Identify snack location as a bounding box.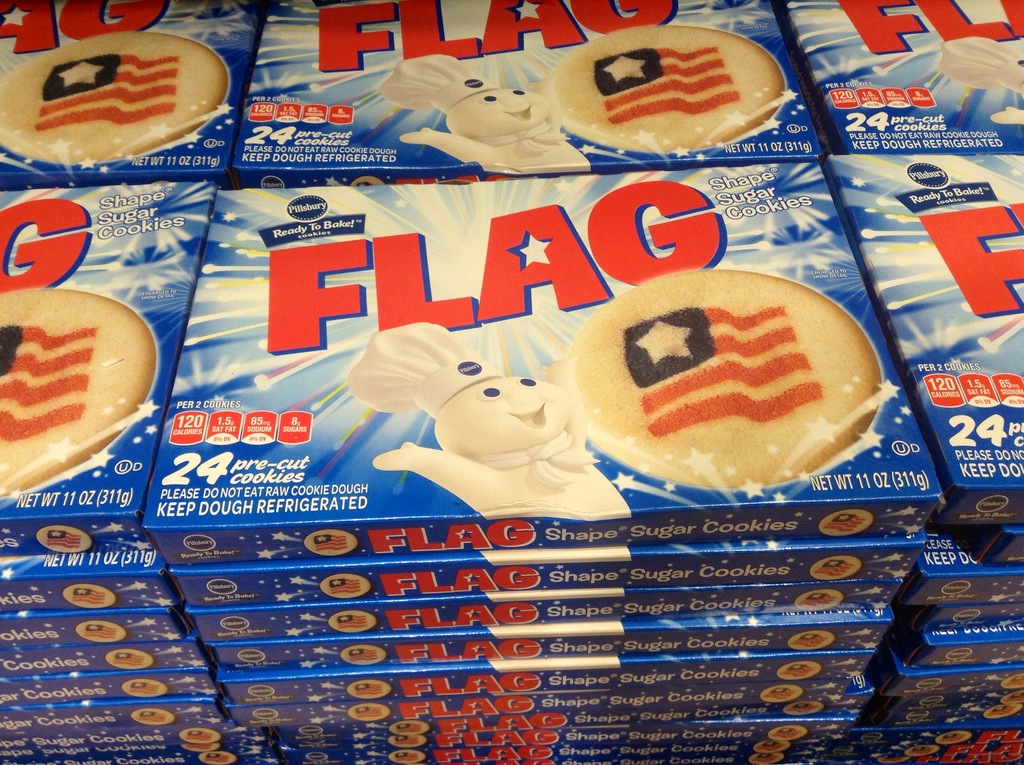
<bbox>387, 751, 424, 762</bbox>.
